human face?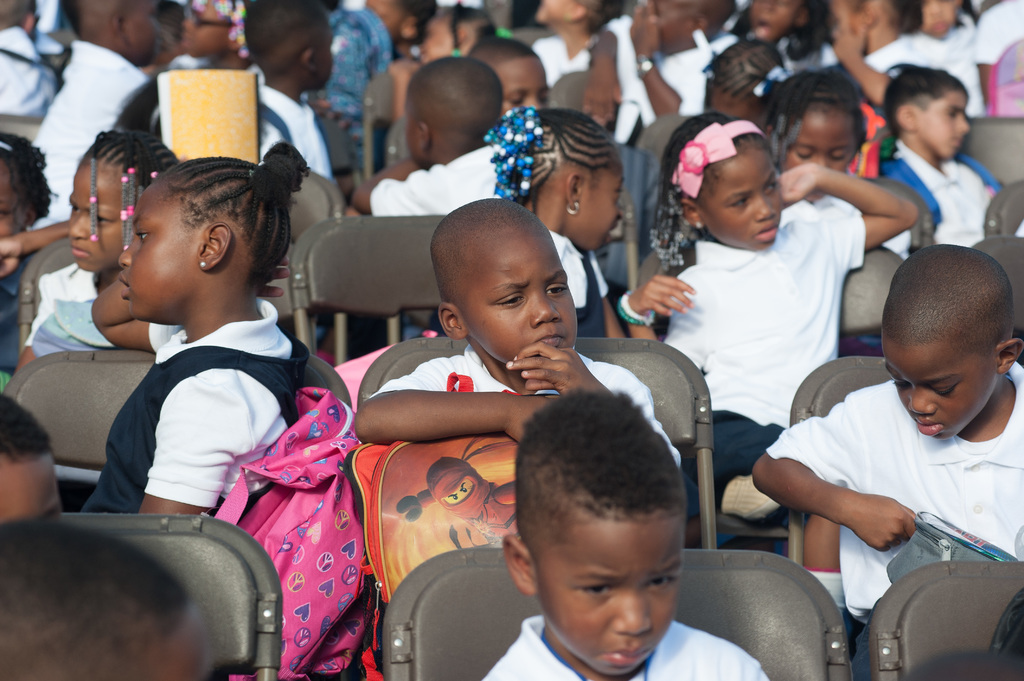
(439,476,469,507)
